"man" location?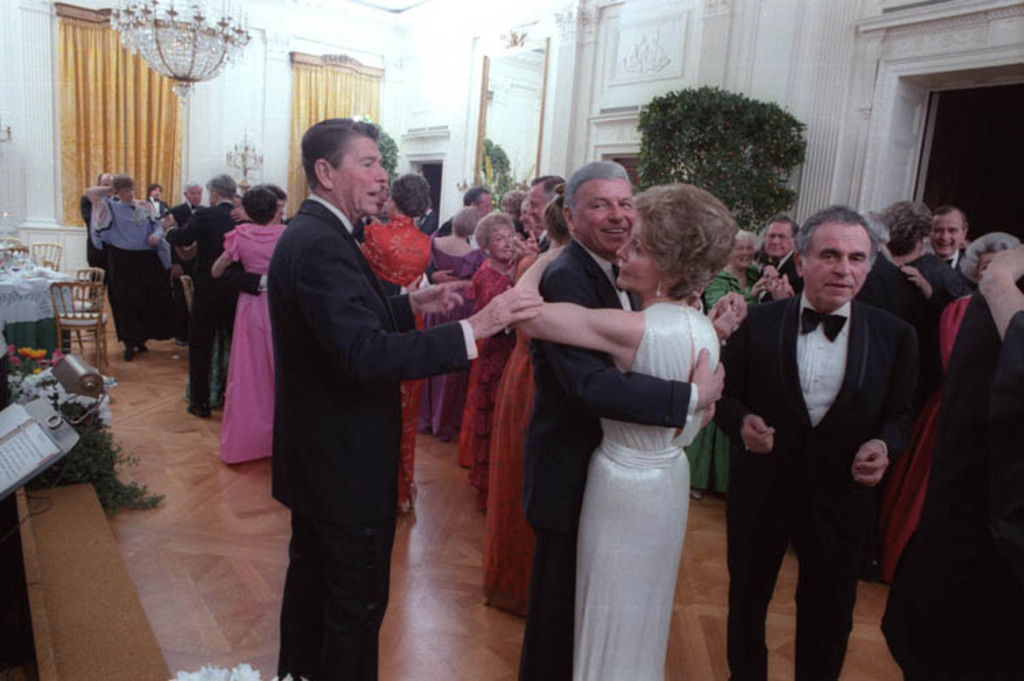
rect(76, 169, 111, 295)
